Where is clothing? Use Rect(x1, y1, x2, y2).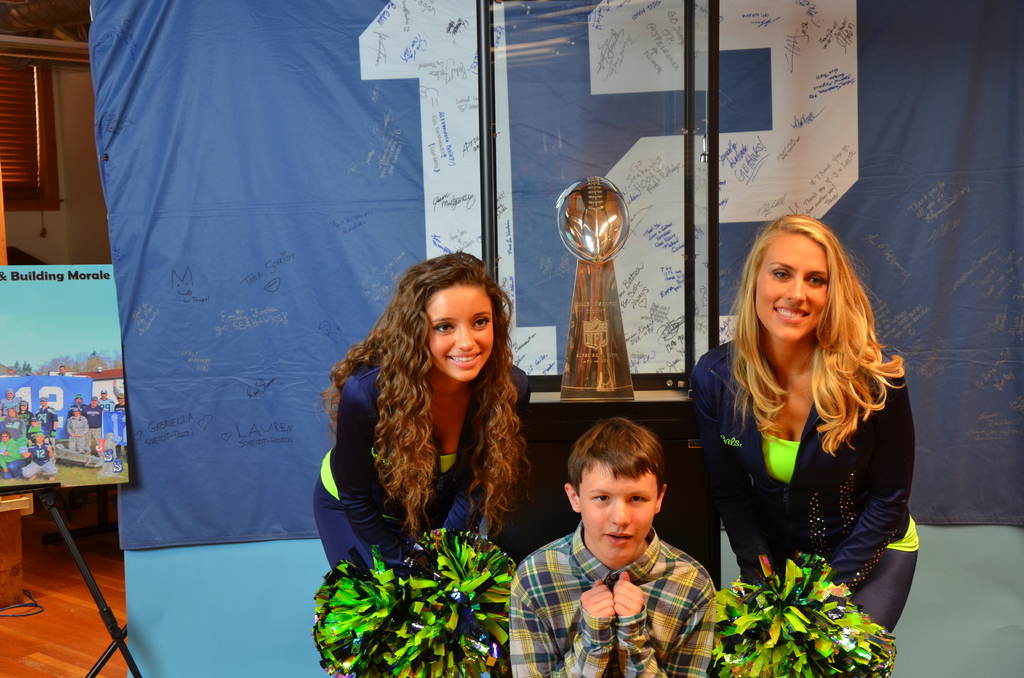
Rect(307, 357, 514, 582).
